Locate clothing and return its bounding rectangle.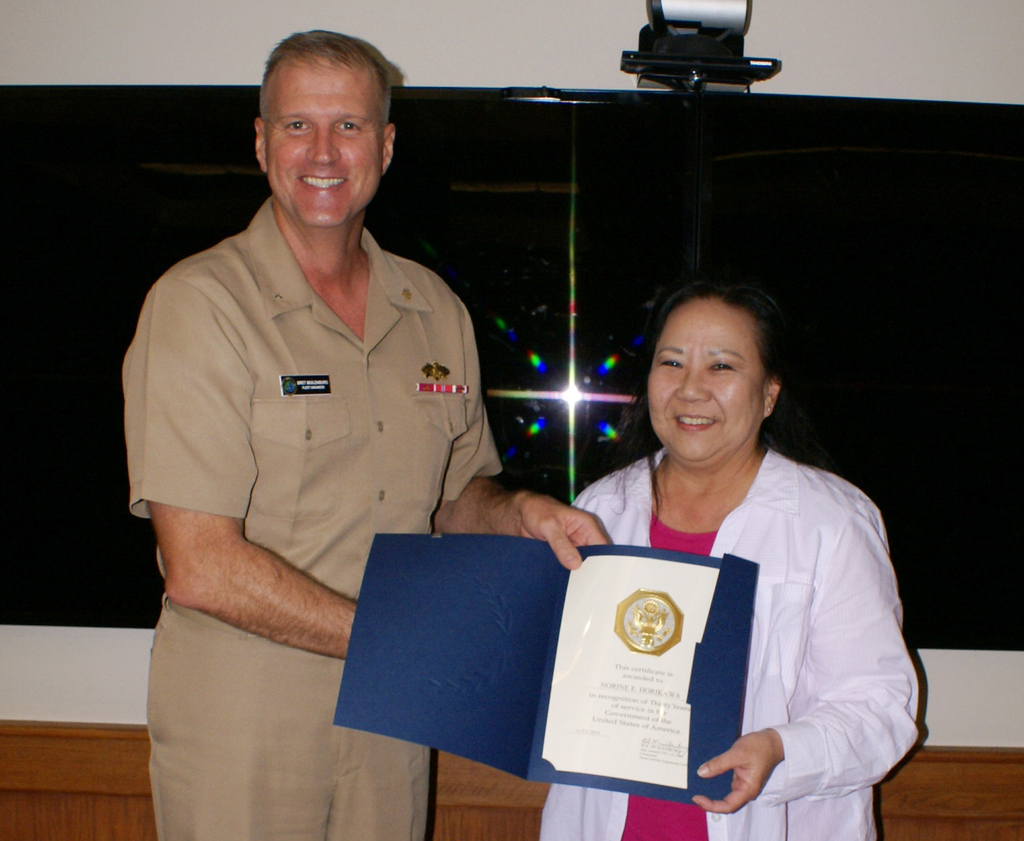
select_region(533, 369, 904, 813).
